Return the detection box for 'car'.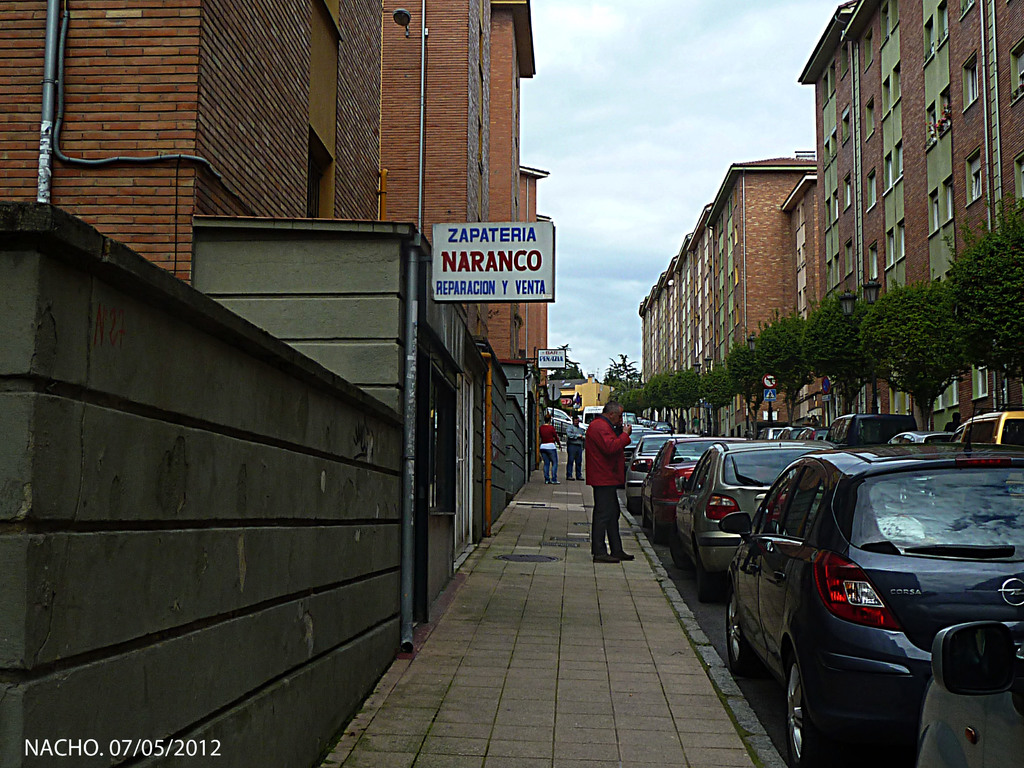
[953, 402, 1023, 447].
